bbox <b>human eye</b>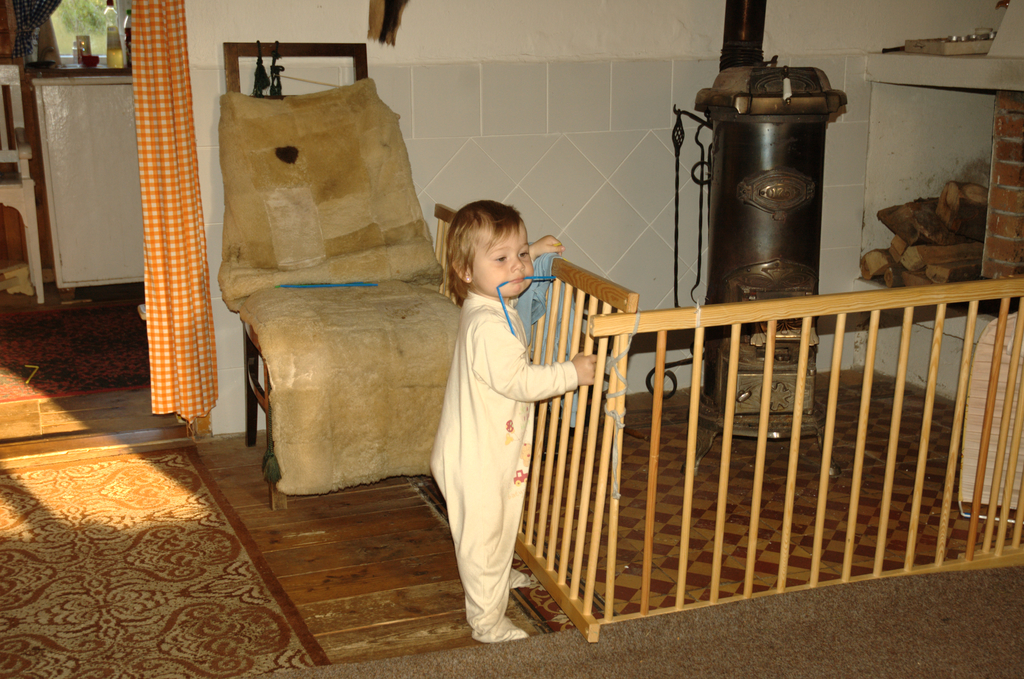
[517,249,529,259]
